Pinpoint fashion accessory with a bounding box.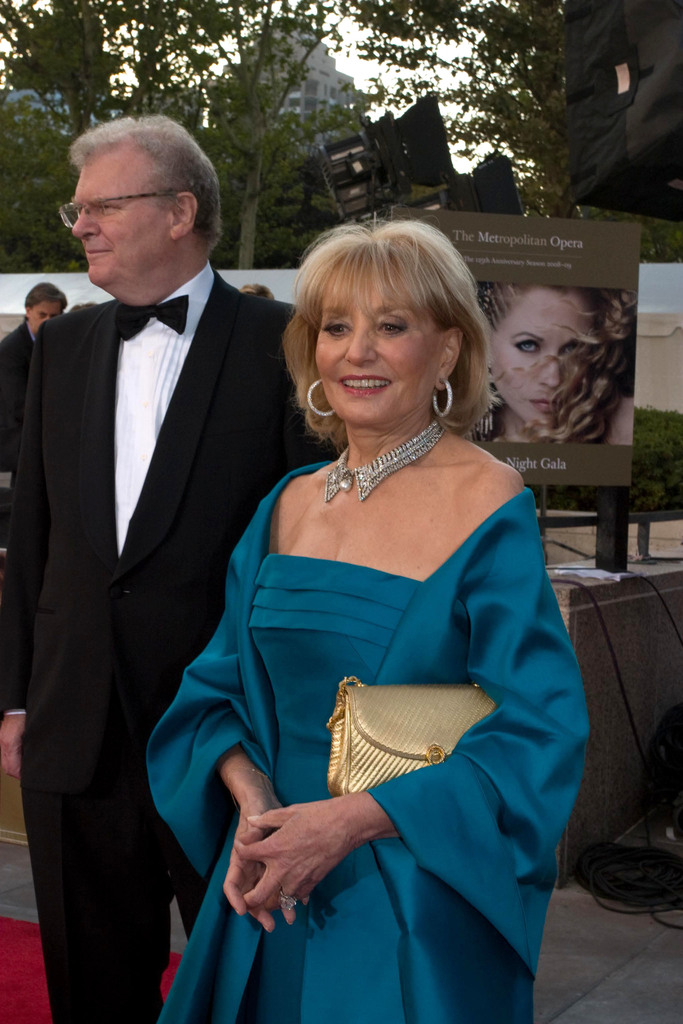
<bbox>309, 379, 340, 411</bbox>.
